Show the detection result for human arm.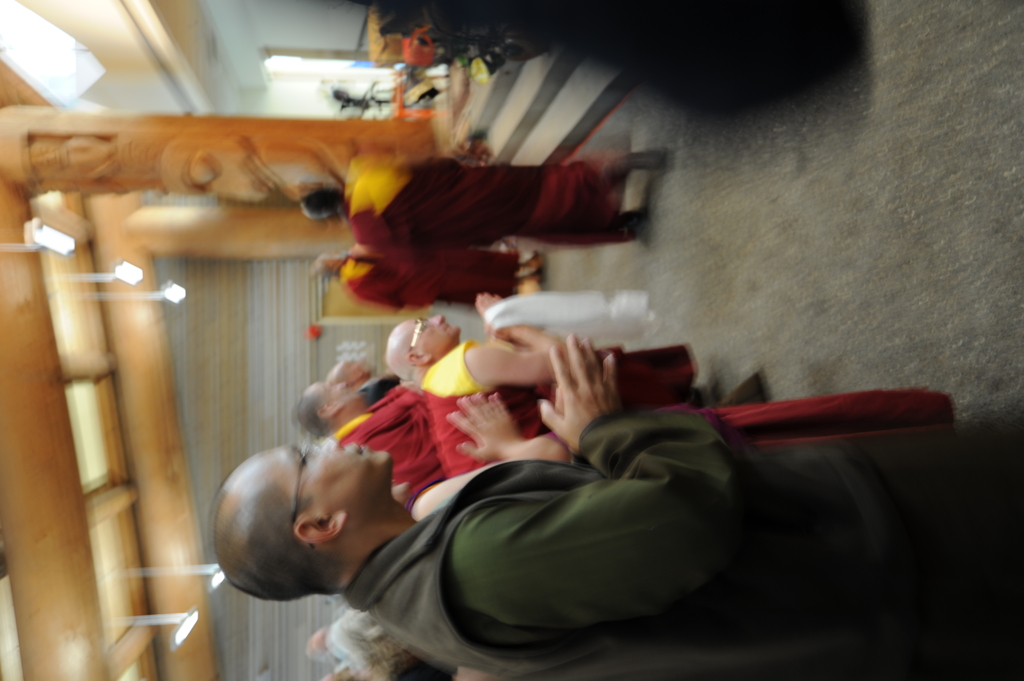
467, 326, 555, 394.
